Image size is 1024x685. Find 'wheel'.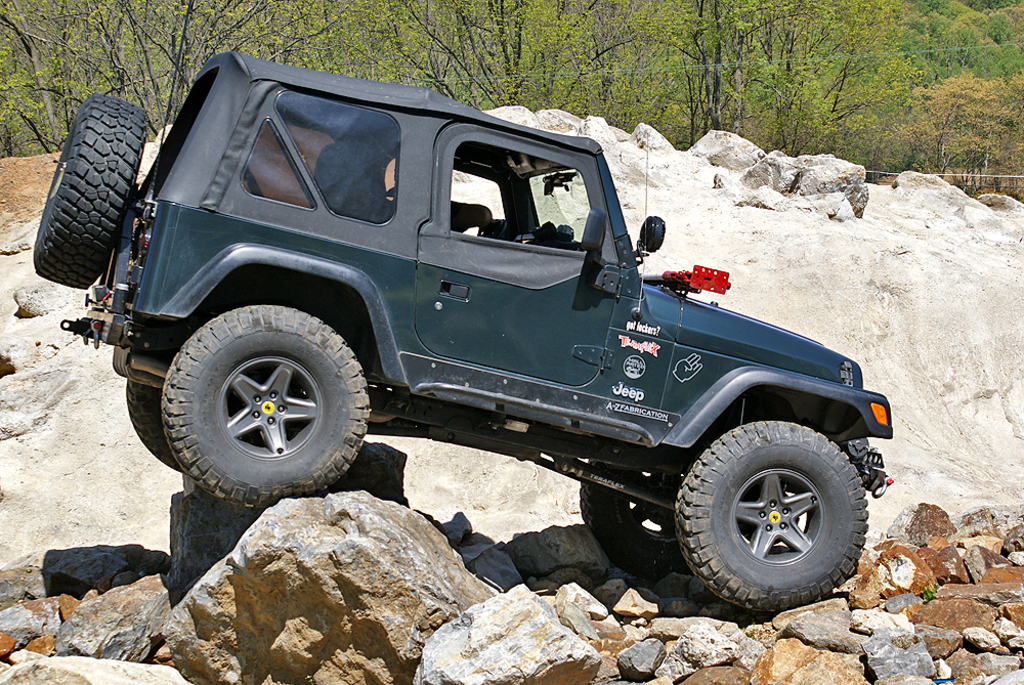
x1=582, y1=460, x2=688, y2=581.
